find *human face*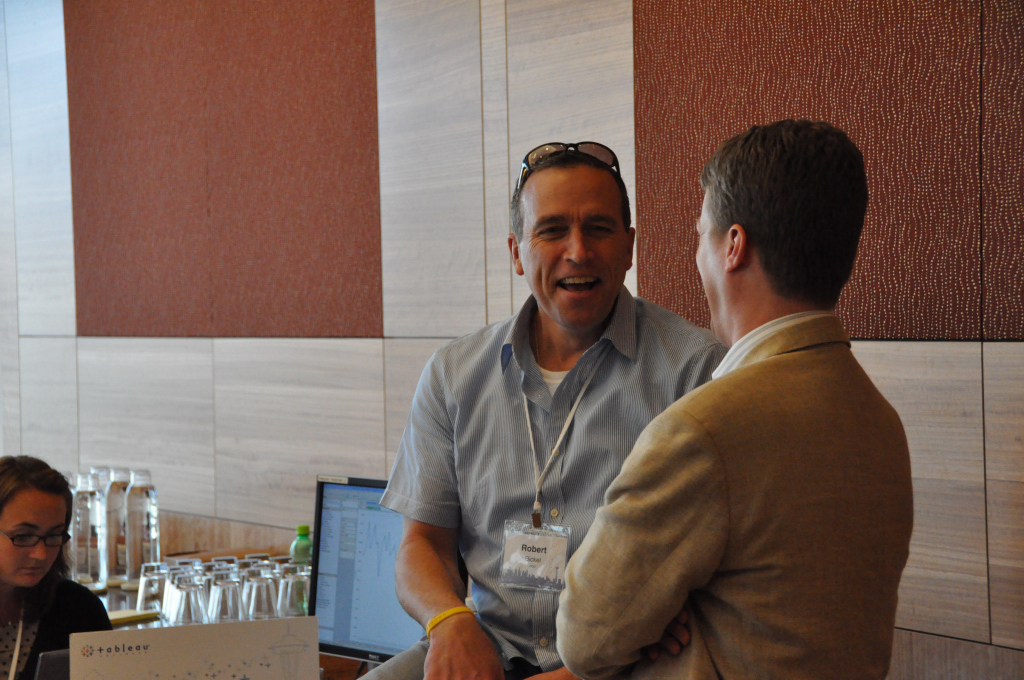
region(517, 163, 626, 336)
